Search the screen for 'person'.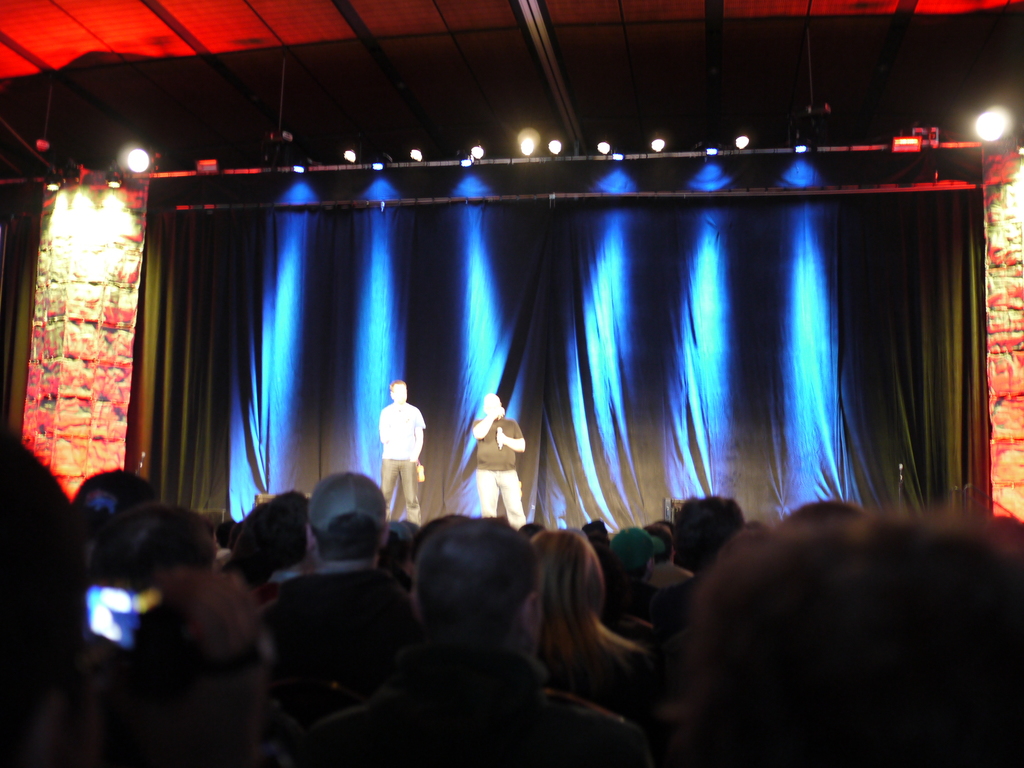
Found at [102, 498, 212, 597].
